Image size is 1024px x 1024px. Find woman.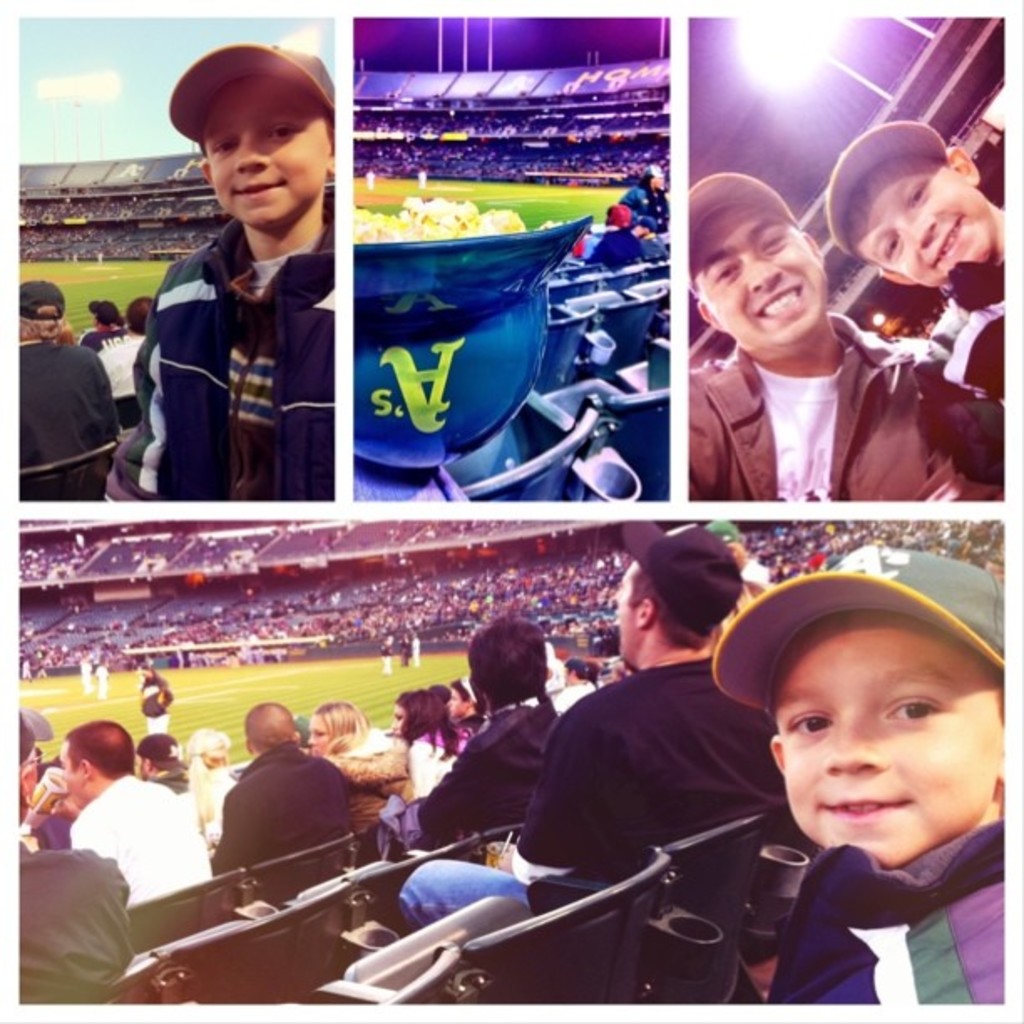
pyautogui.locateOnScreen(387, 684, 465, 818).
